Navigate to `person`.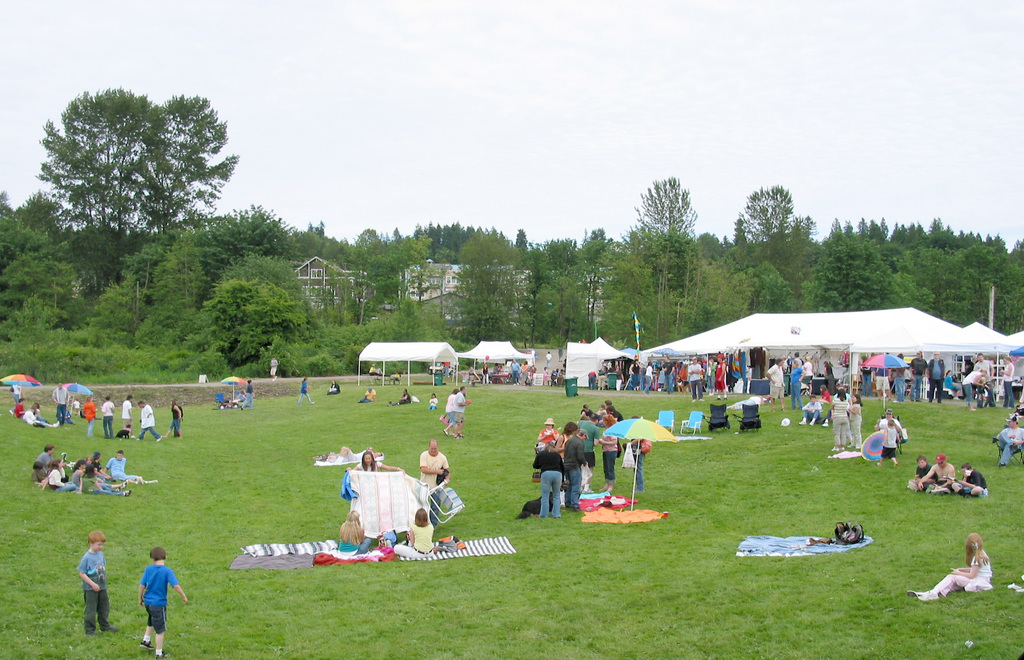
Navigation target: locate(390, 367, 401, 384).
